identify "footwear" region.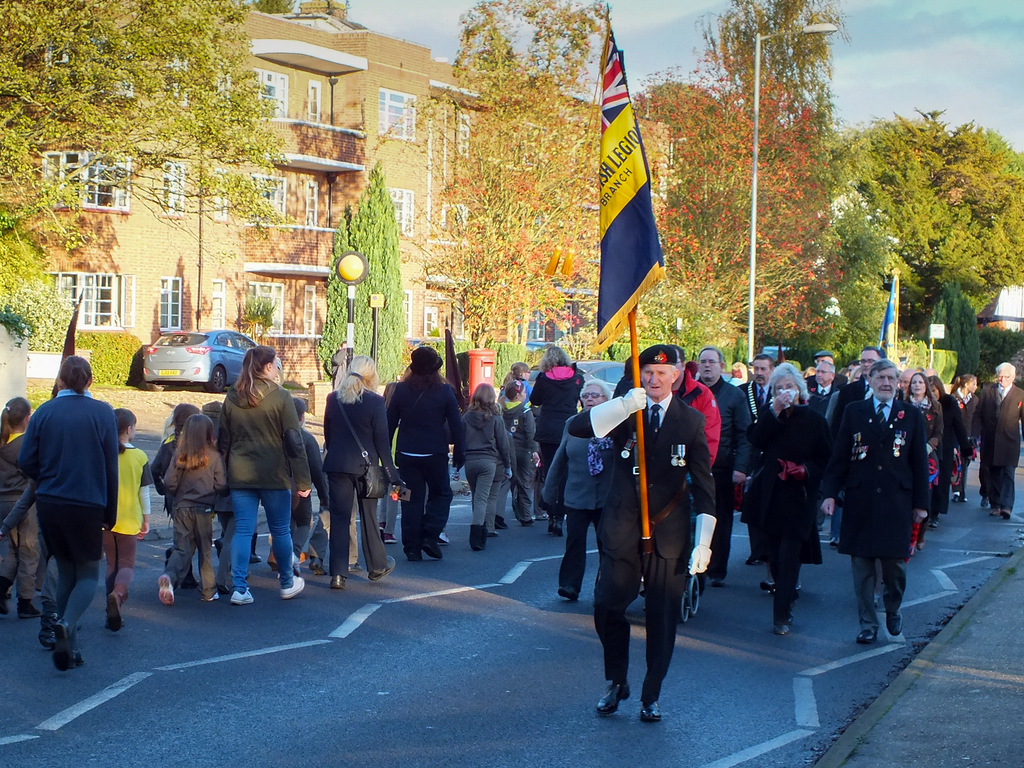
Region: <bbox>417, 537, 443, 562</bbox>.
